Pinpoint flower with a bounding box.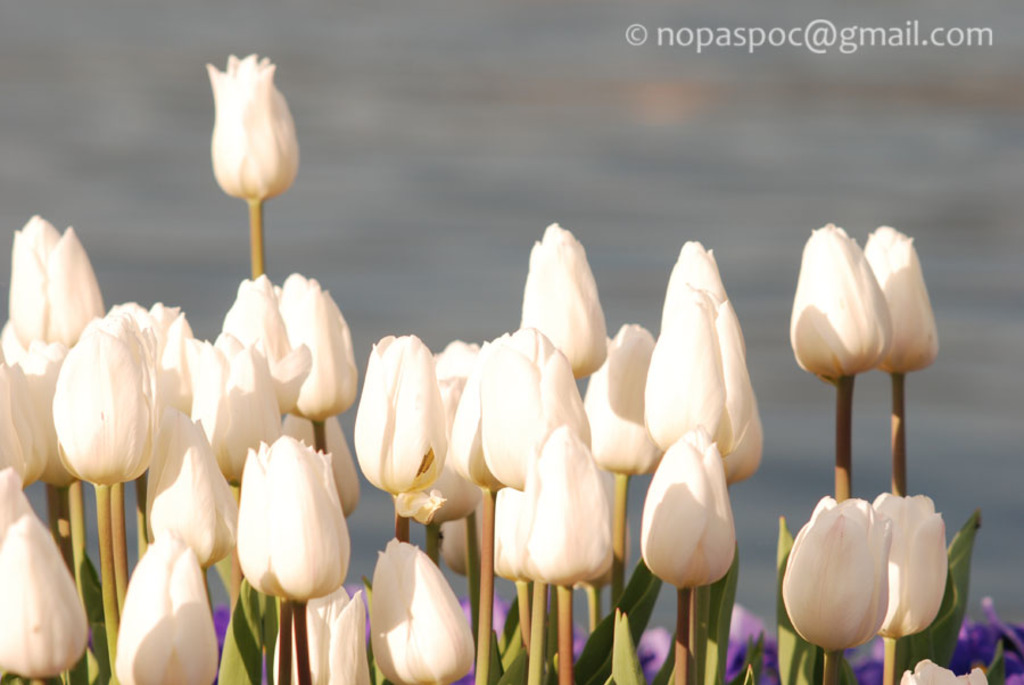
bbox=[116, 537, 218, 684].
